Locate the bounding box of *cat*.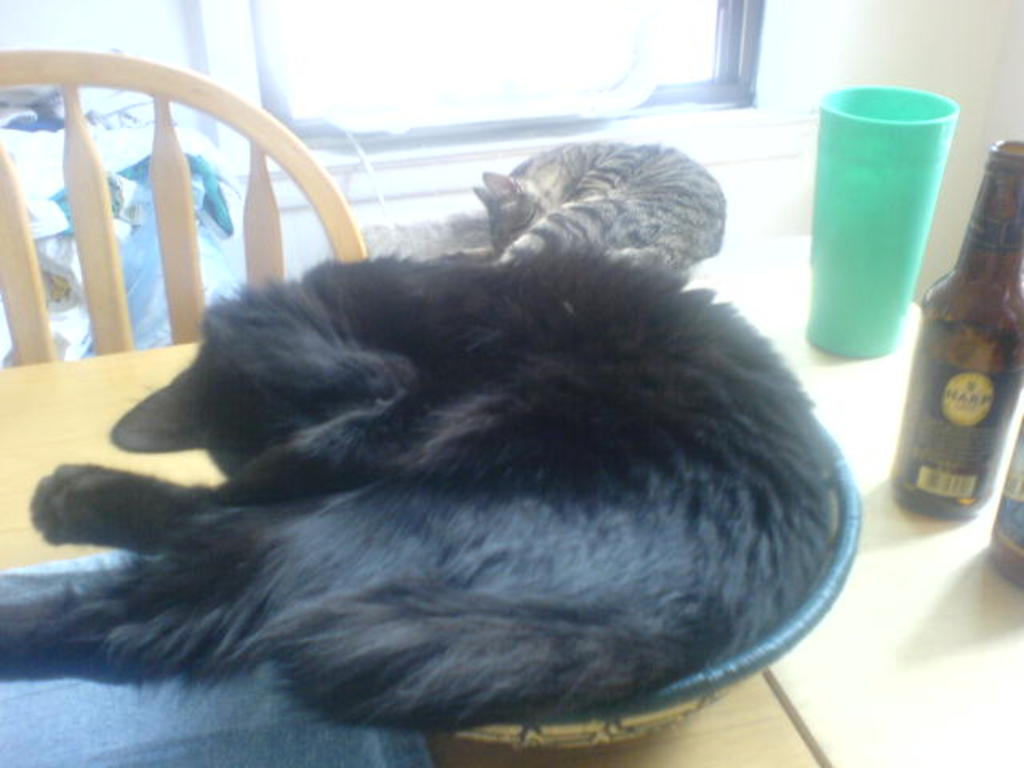
Bounding box: 470 139 731 277.
